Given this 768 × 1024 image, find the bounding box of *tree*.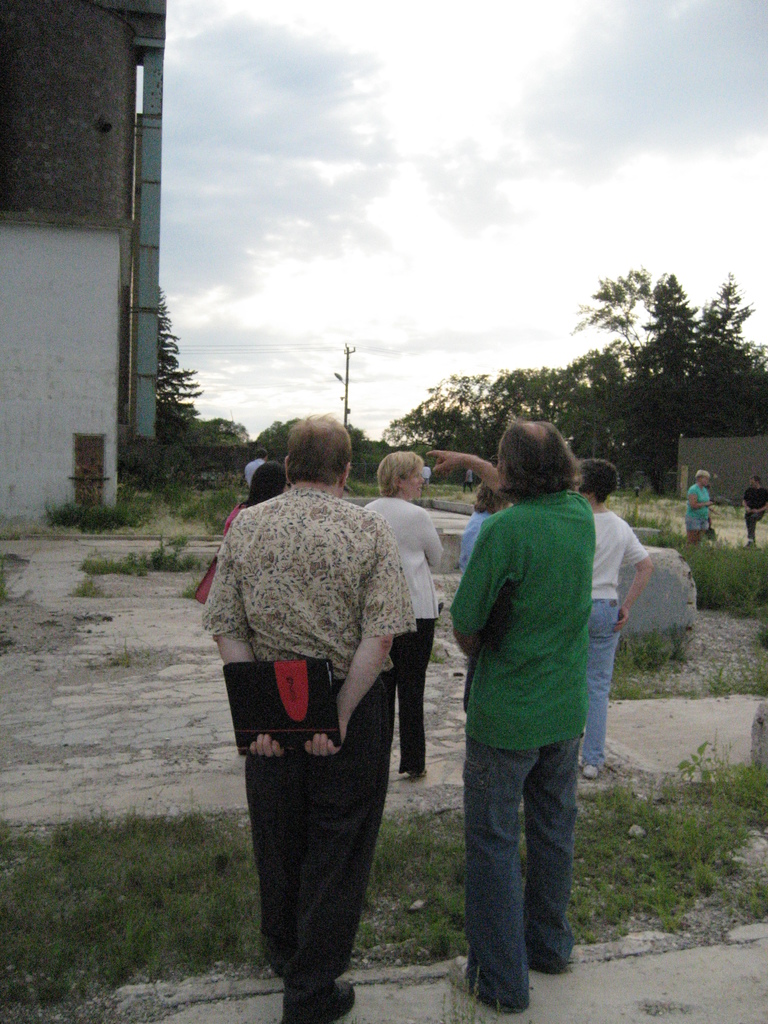
l=154, t=288, r=210, b=440.
